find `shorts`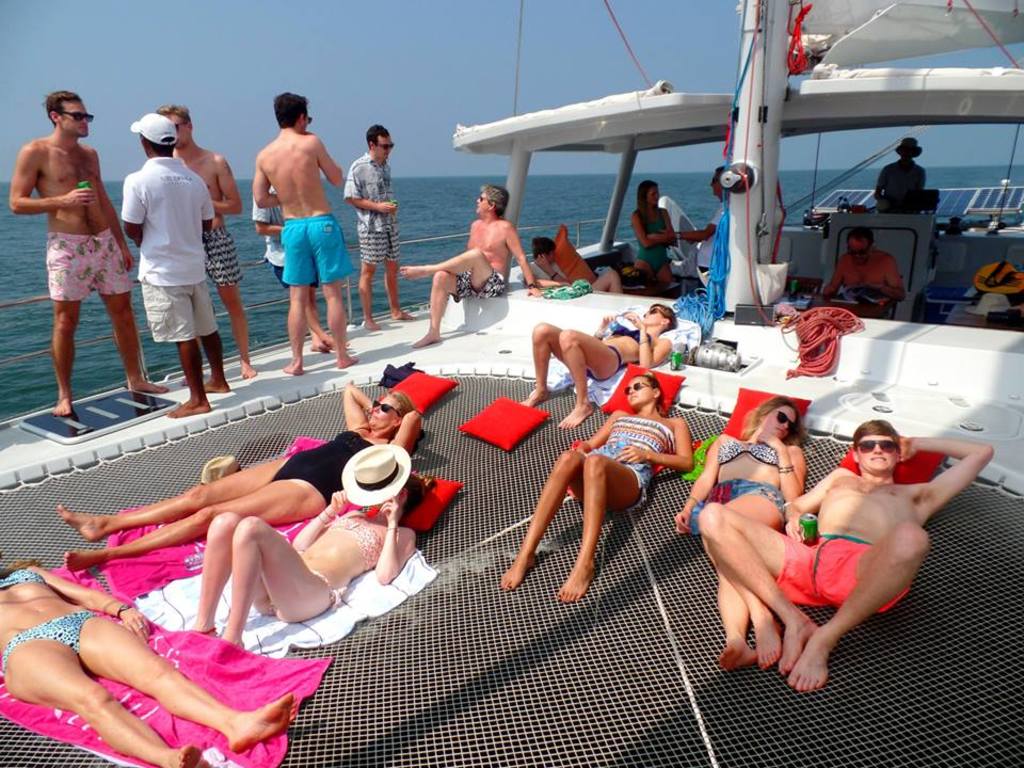
(351,228,396,268)
